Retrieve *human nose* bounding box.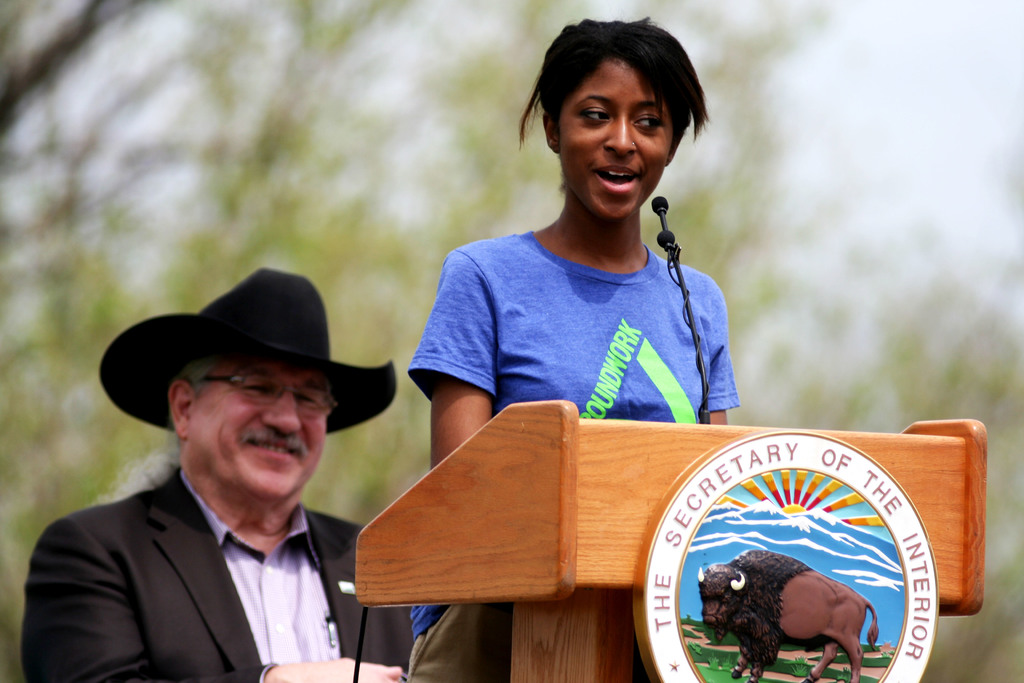
Bounding box: left=605, top=110, right=637, bottom=154.
